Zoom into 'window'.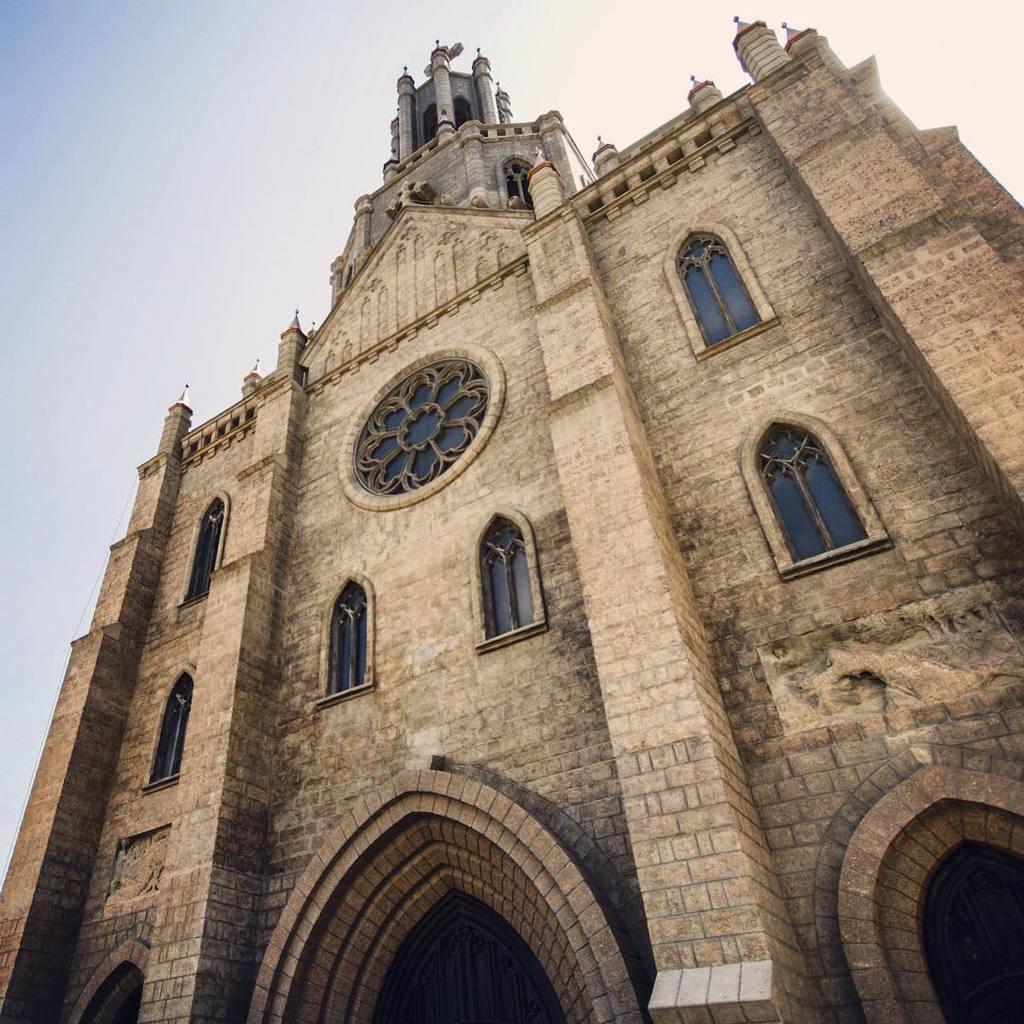
Zoom target: detection(328, 588, 369, 694).
